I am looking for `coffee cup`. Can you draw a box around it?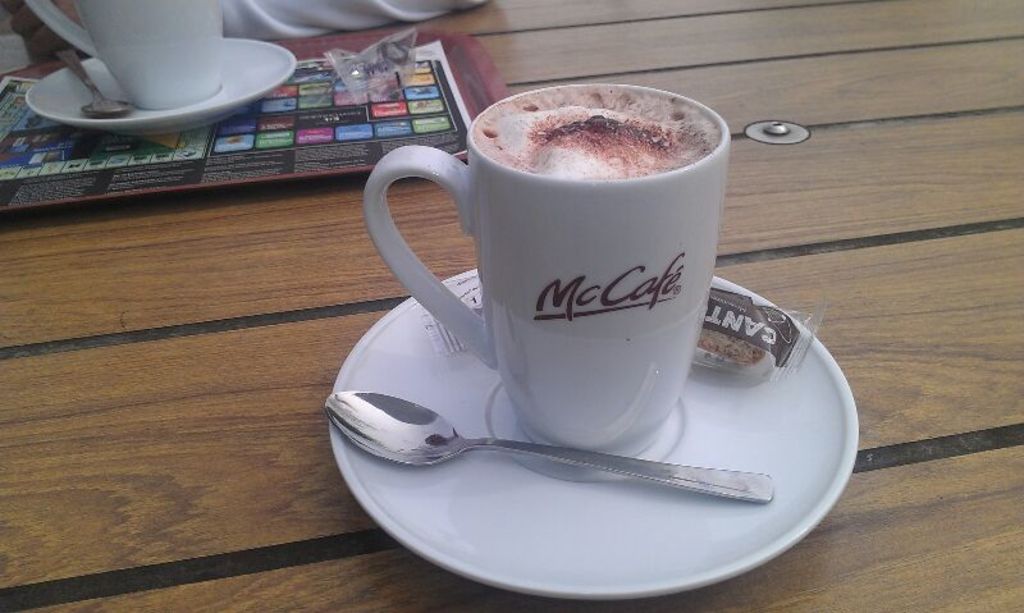
Sure, the bounding box is [356,78,739,457].
